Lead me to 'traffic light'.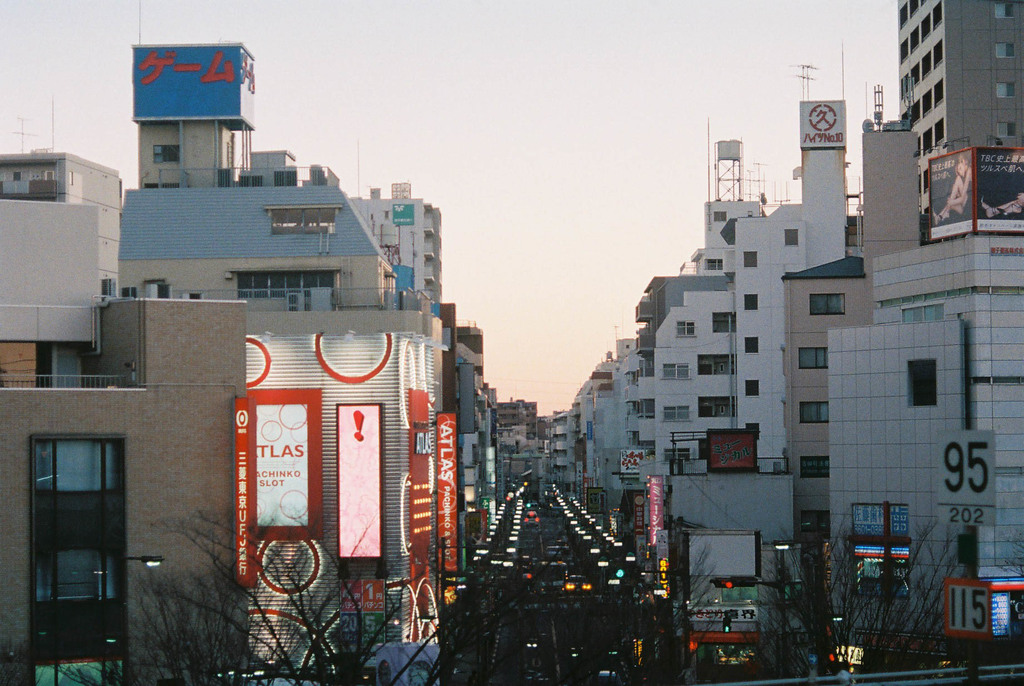
Lead to <box>710,576,758,587</box>.
